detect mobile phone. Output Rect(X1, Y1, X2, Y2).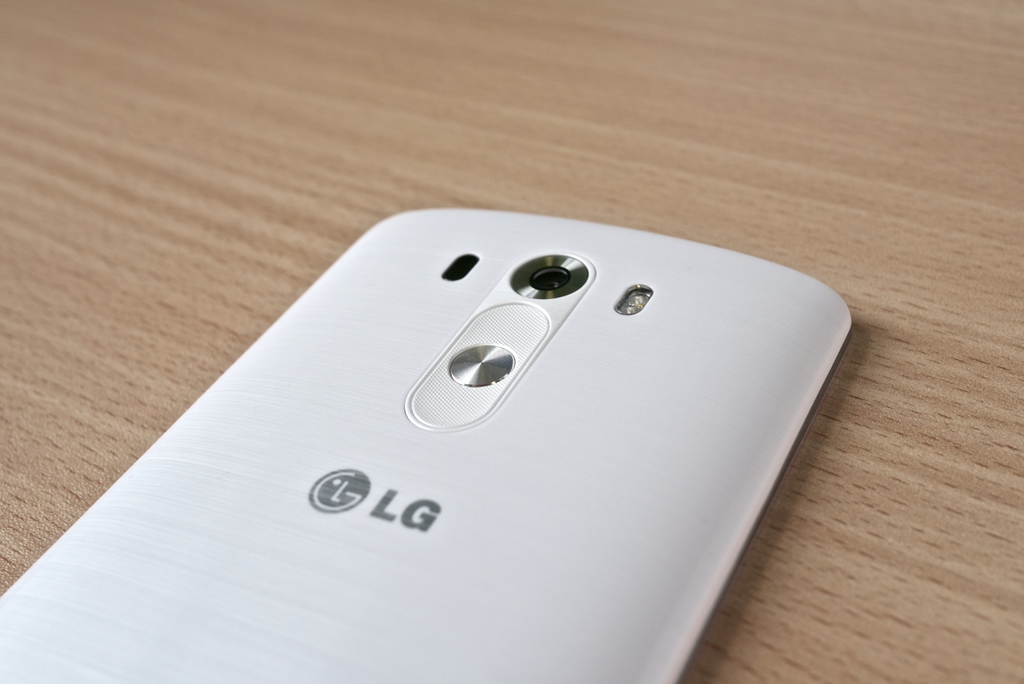
Rect(10, 218, 896, 669).
